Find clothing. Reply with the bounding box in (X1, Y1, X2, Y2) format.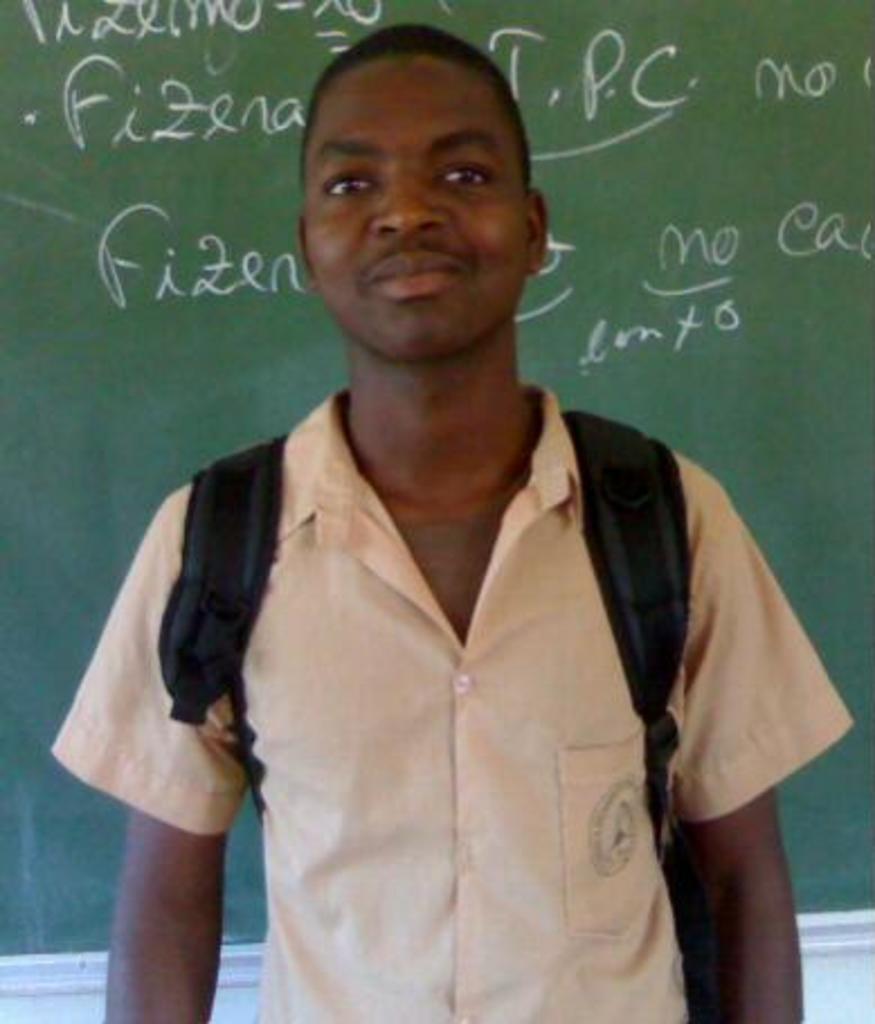
(70, 263, 823, 992).
